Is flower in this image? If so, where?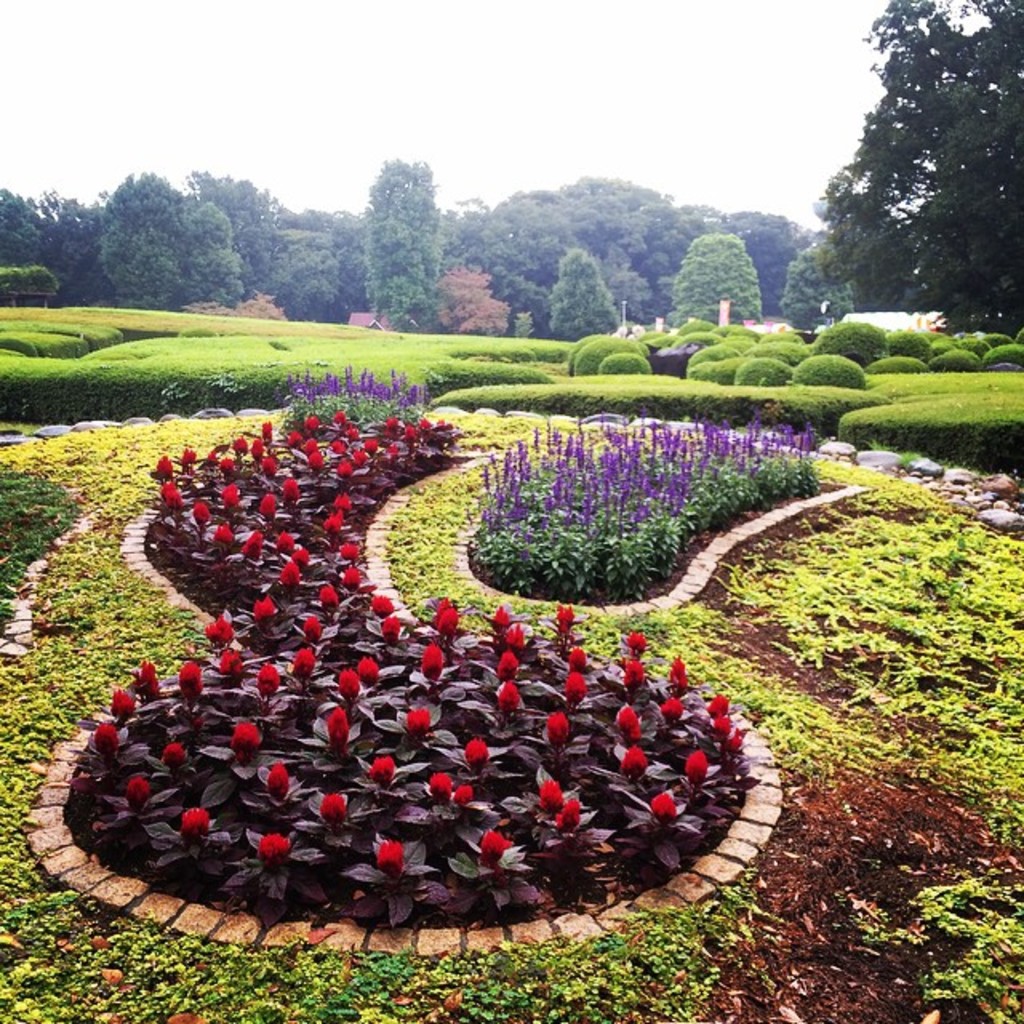
Yes, at locate(434, 606, 461, 643).
